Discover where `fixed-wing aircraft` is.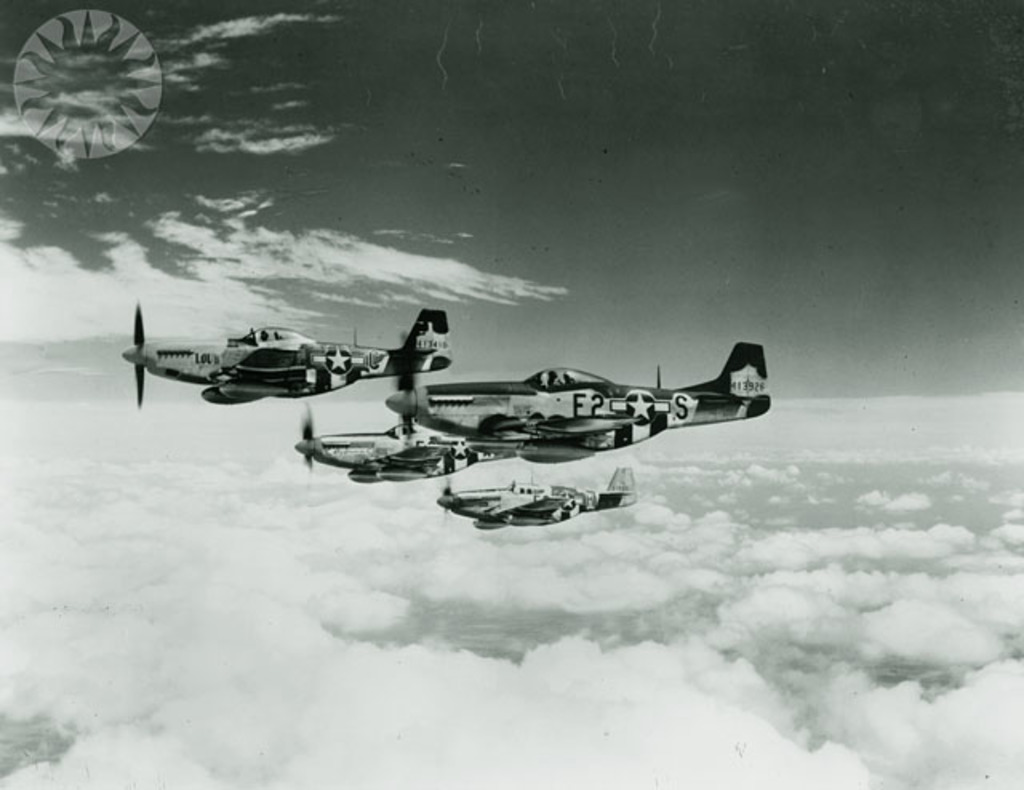
Discovered at (x1=440, y1=464, x2=640, y2=531).
